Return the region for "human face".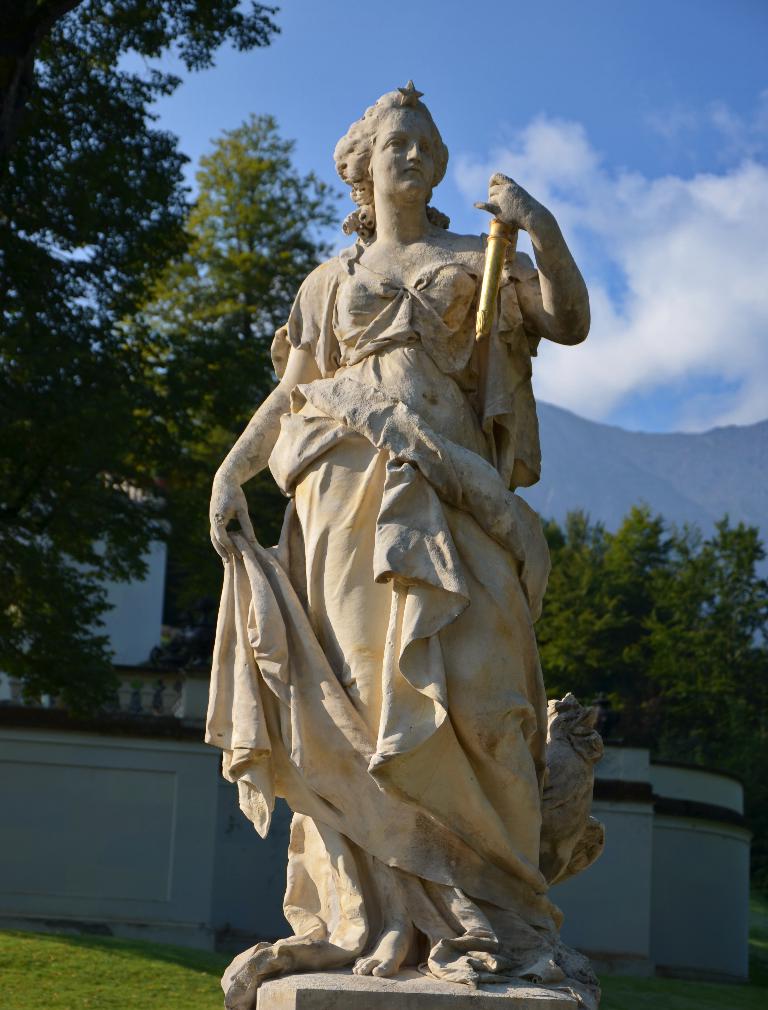
rect(369, 100, 438, 201).
